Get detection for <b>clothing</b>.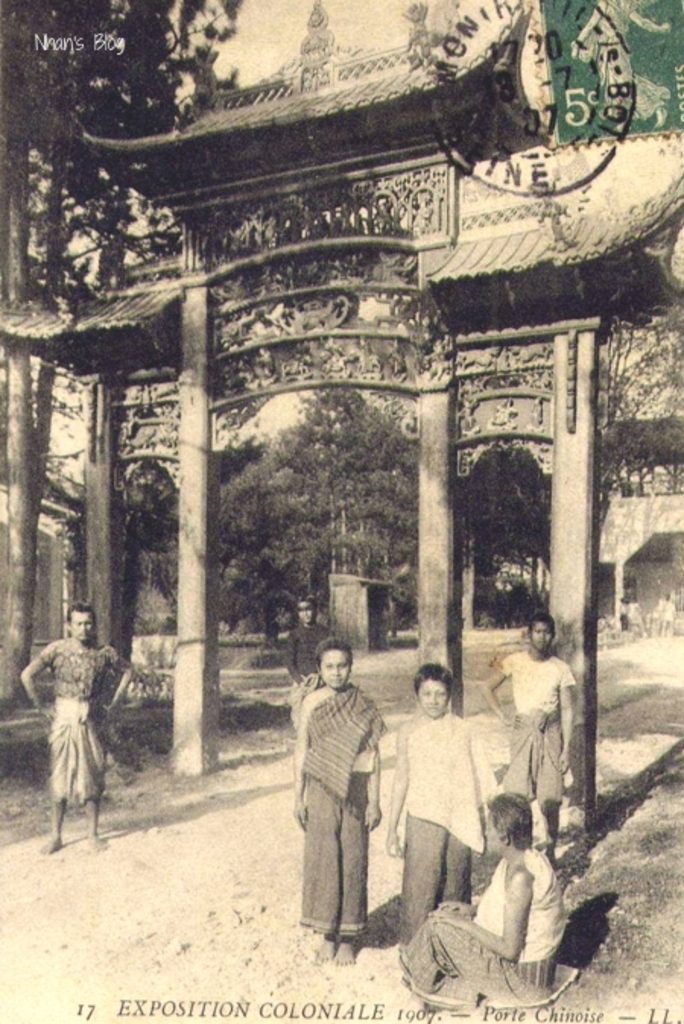
Detection: (398, 848, 579, 1013).
